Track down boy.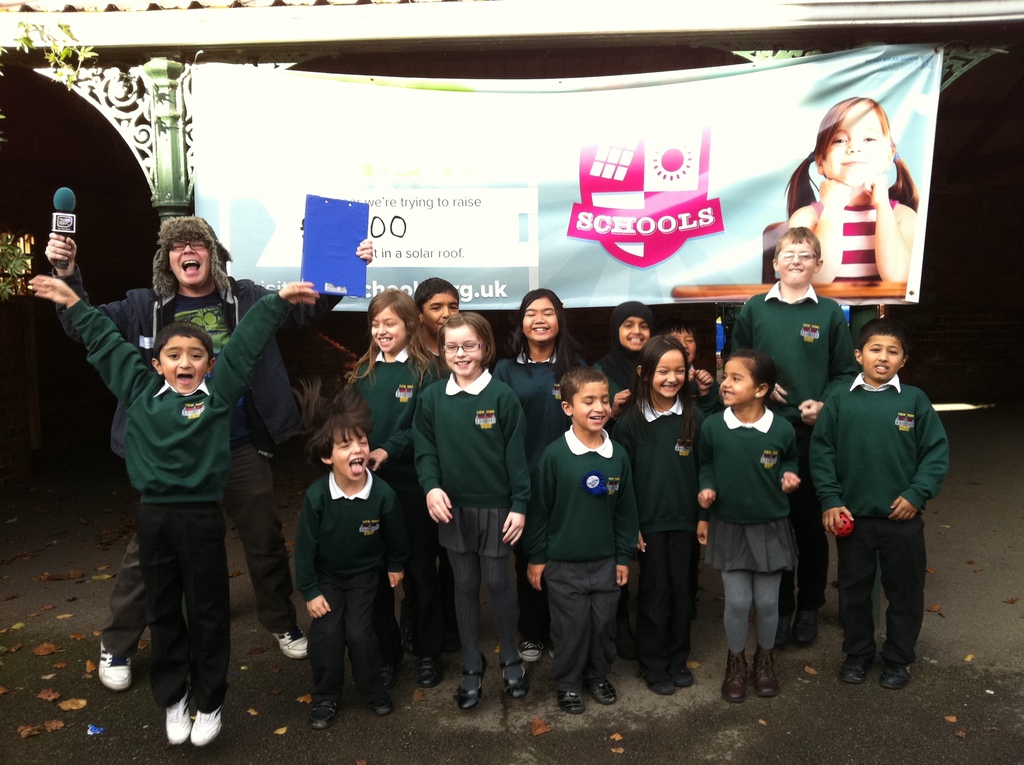
Tracked to (left=800, top=323, right=950, bottom=688).
